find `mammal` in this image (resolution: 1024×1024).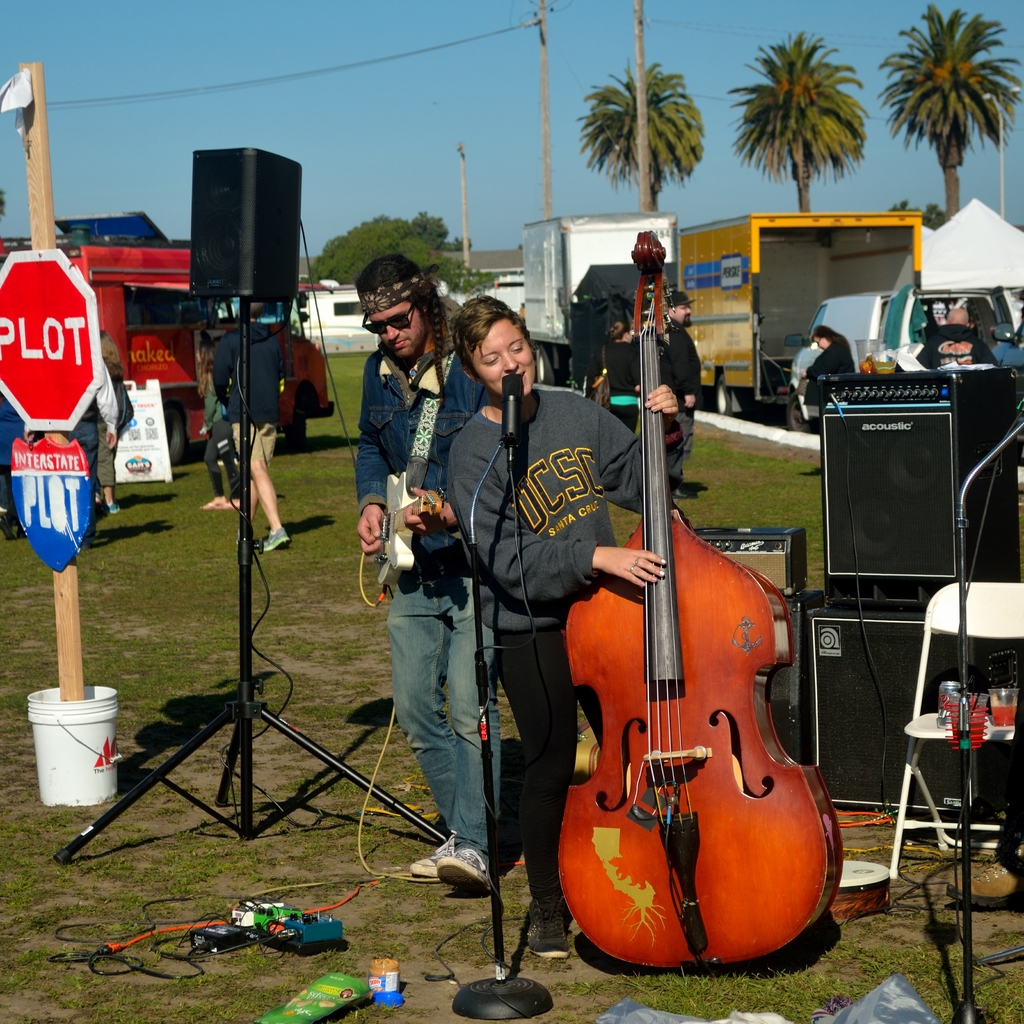
660/286/697/500.
